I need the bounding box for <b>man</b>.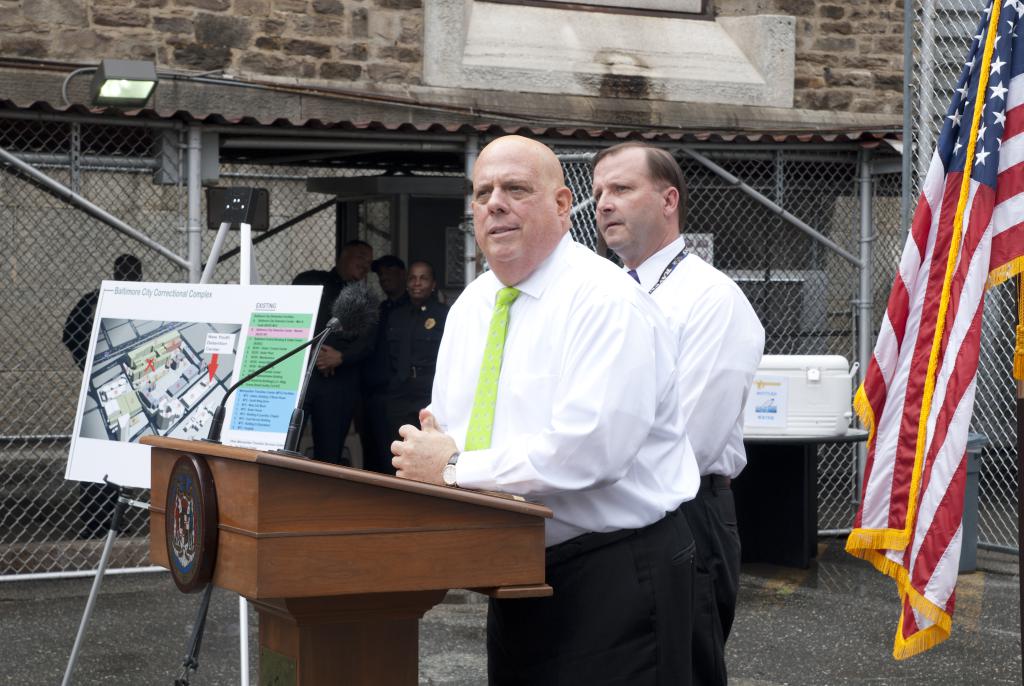
Here it is: rect(288, 241, 383, 459).
